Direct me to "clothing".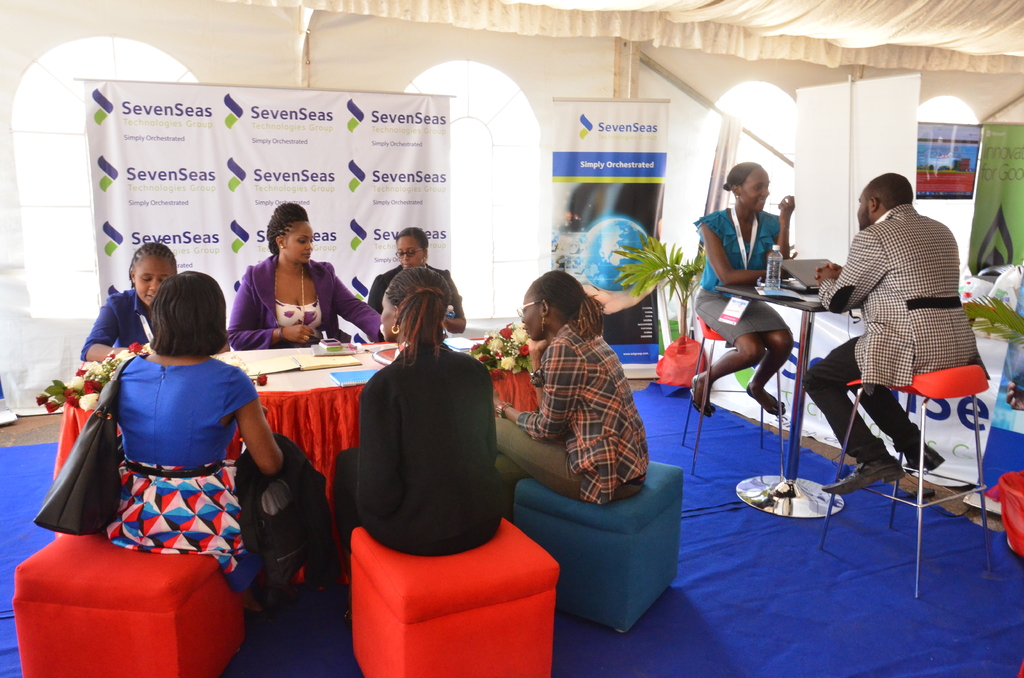
Direction: BBox(227, 251, 375, 341).
